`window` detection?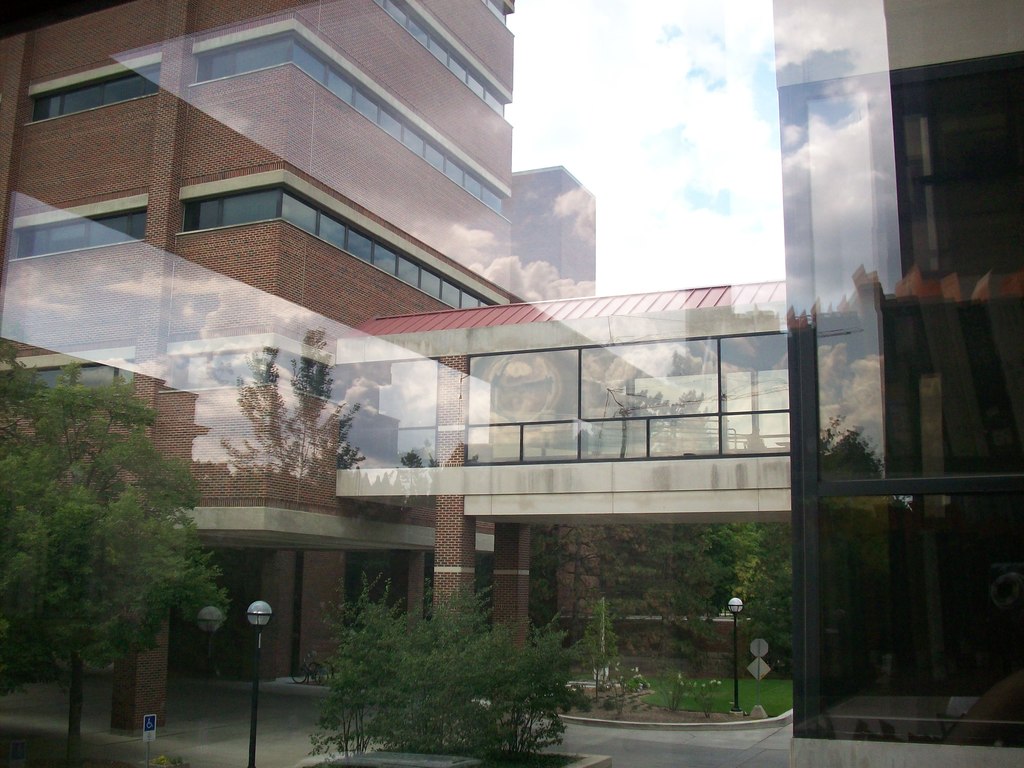
locate(159, 348, 388, 410)
